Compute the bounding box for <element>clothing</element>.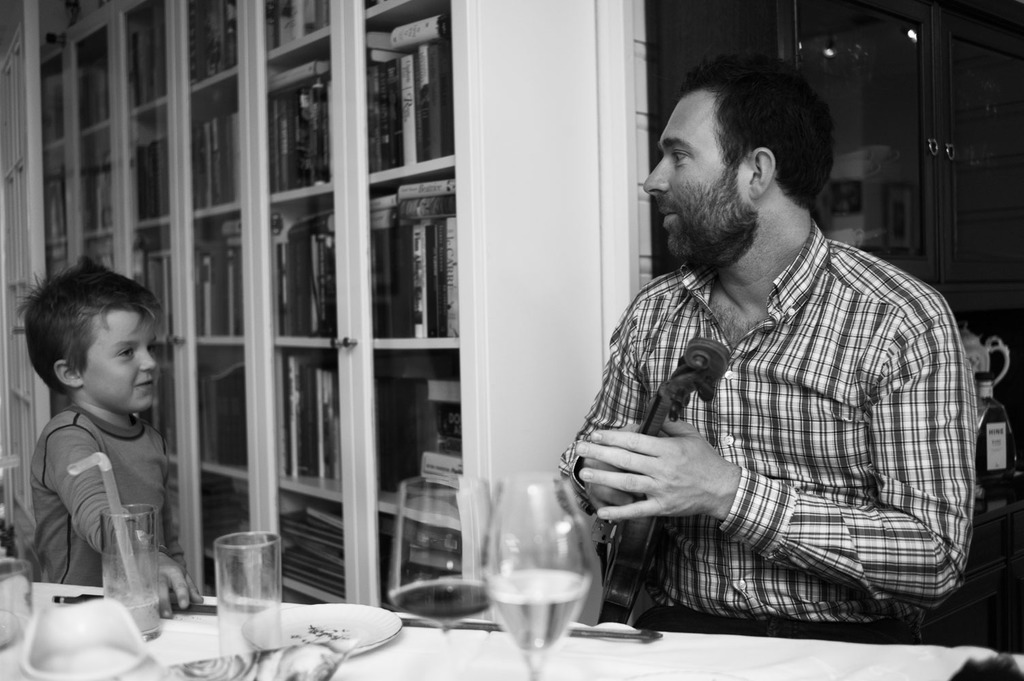
563:176:976:636.
